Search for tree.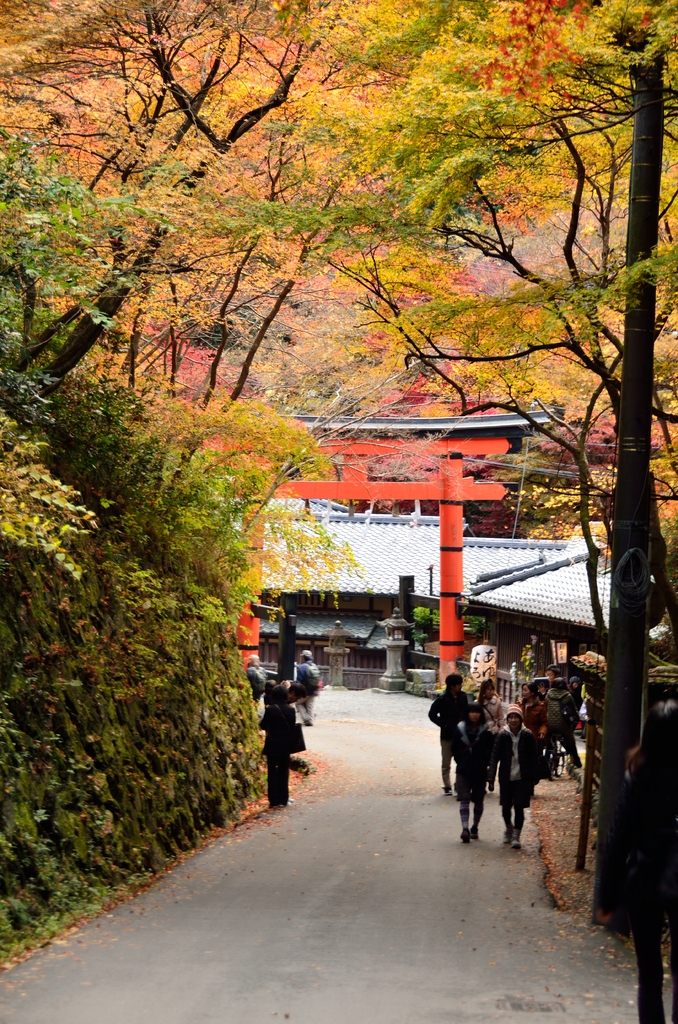
Found at Rect(207, 0, 677, 931).
